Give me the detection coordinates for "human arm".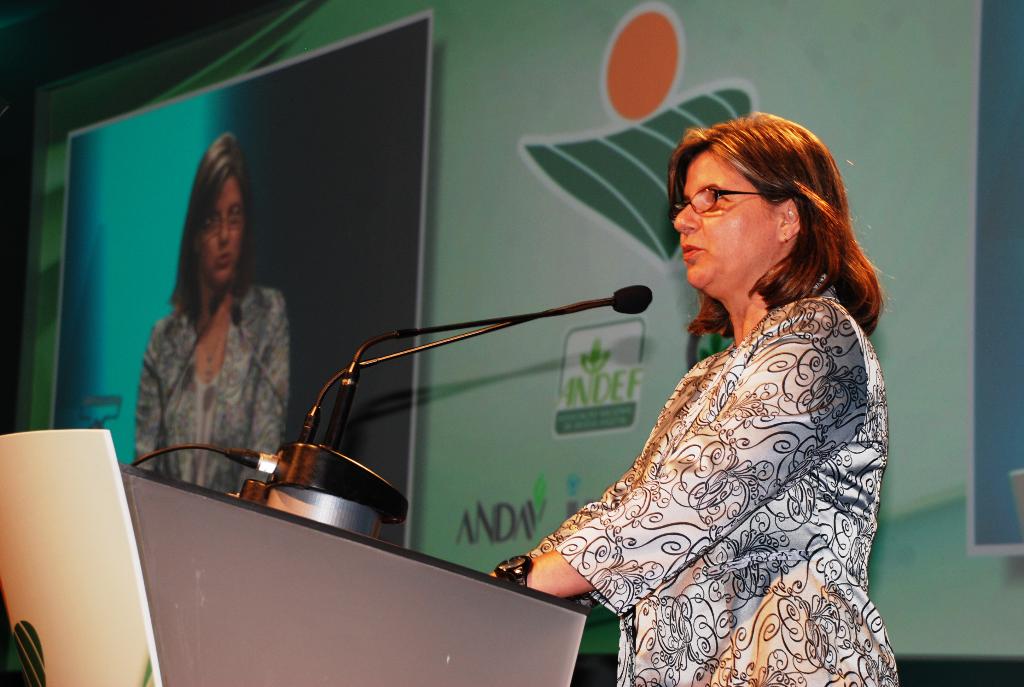
bbox(249, 284, 279, 468).
